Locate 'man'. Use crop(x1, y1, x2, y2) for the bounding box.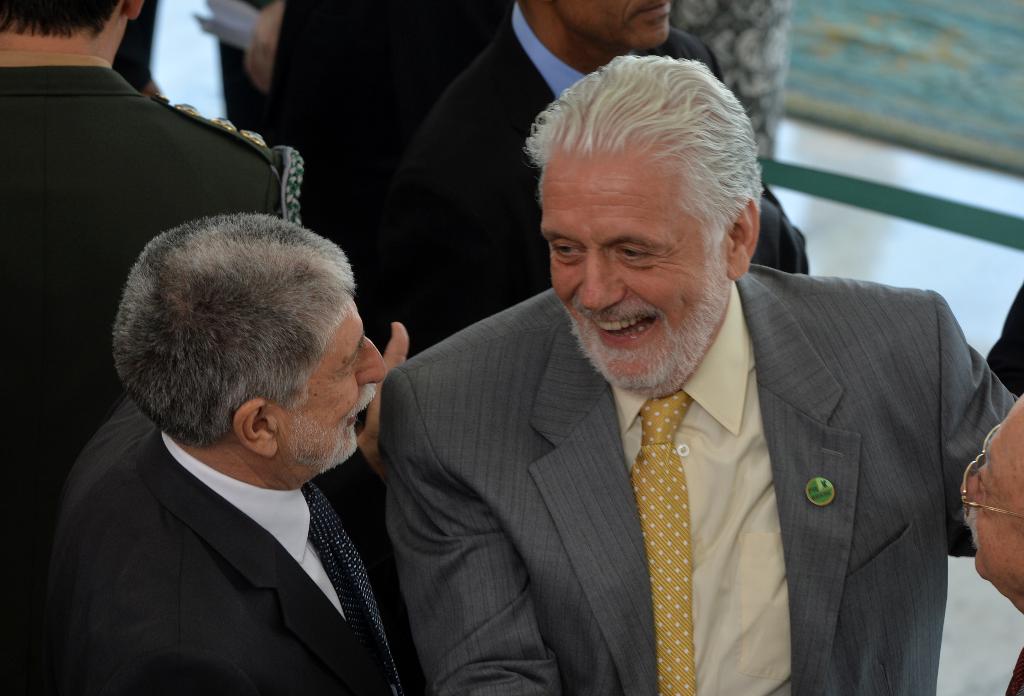
crop(0, 0, 293, 603).
